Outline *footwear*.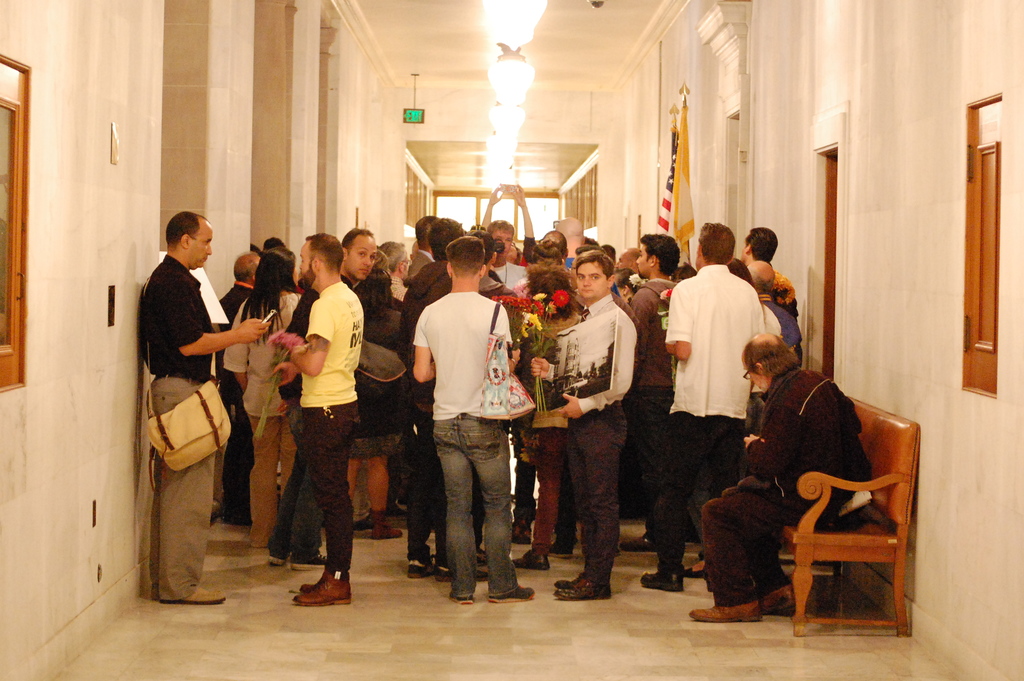
Outline: box=[487, 583, 538, 602].
